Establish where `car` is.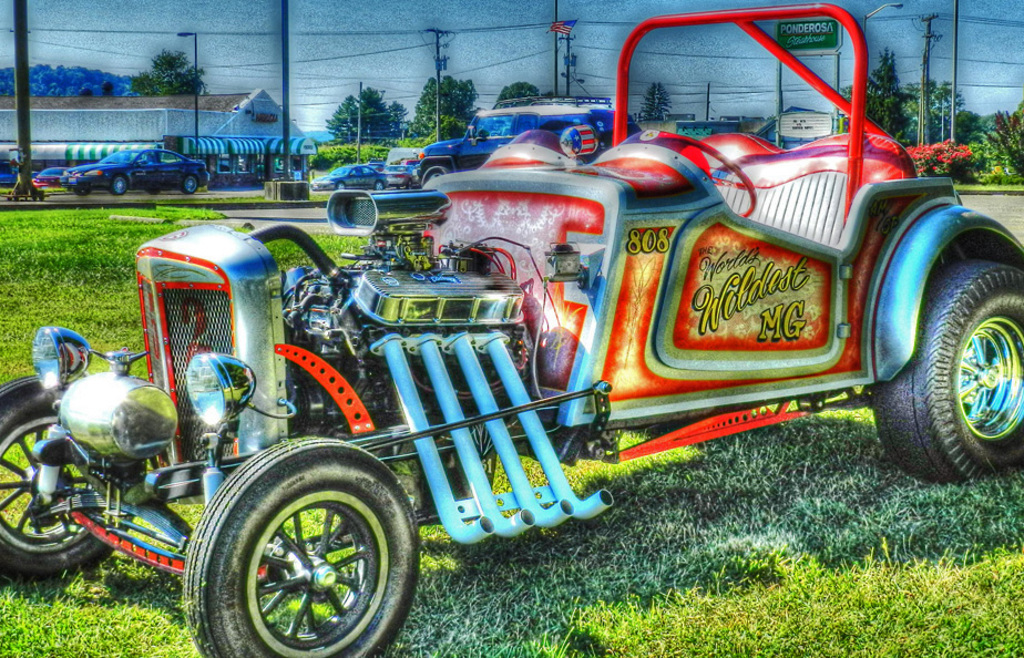
Established at (33, 164, 71, 188).
